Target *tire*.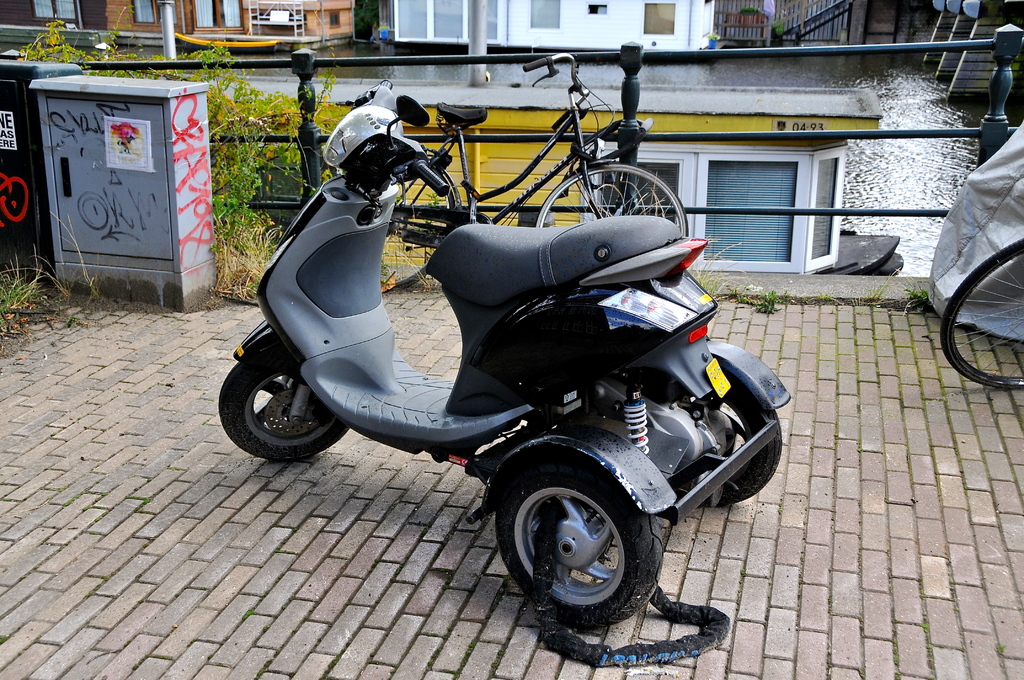
Target region: <region>214, 337, 352, 463</region>.
